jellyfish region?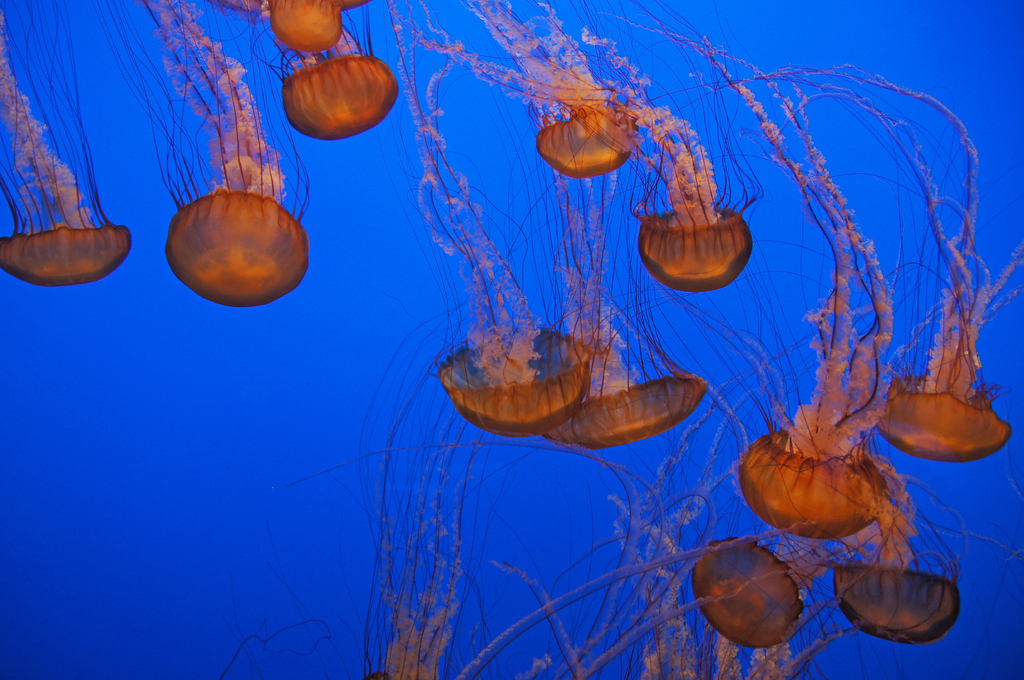
pyautogui.locateOnScreen(86, 0, 309, 308)
